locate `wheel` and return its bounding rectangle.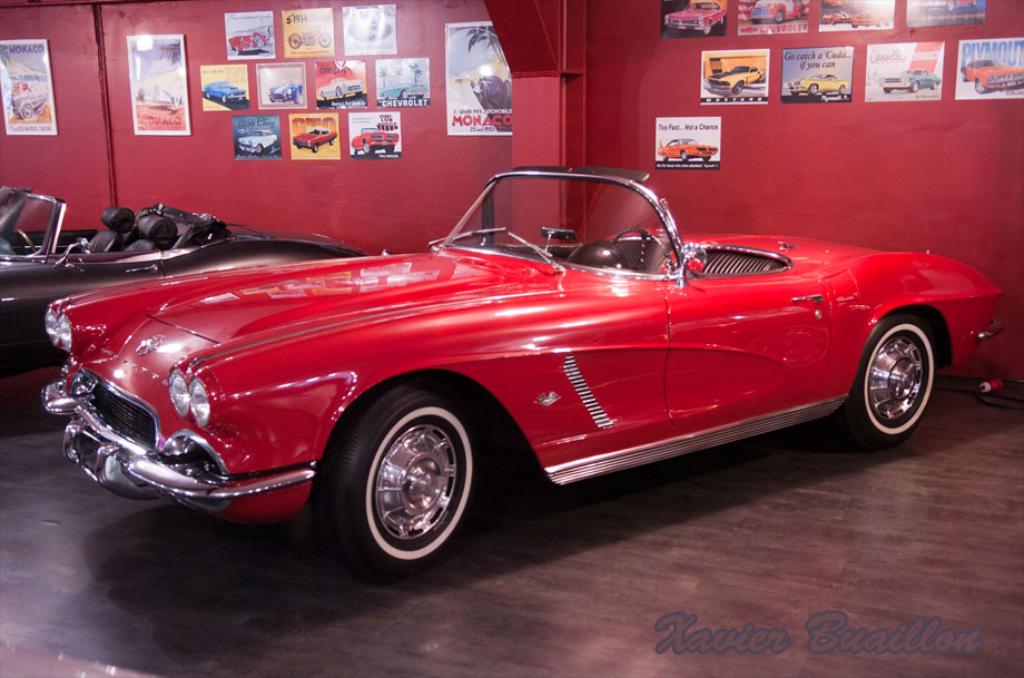
select_region(974, 80, 987, 94).
